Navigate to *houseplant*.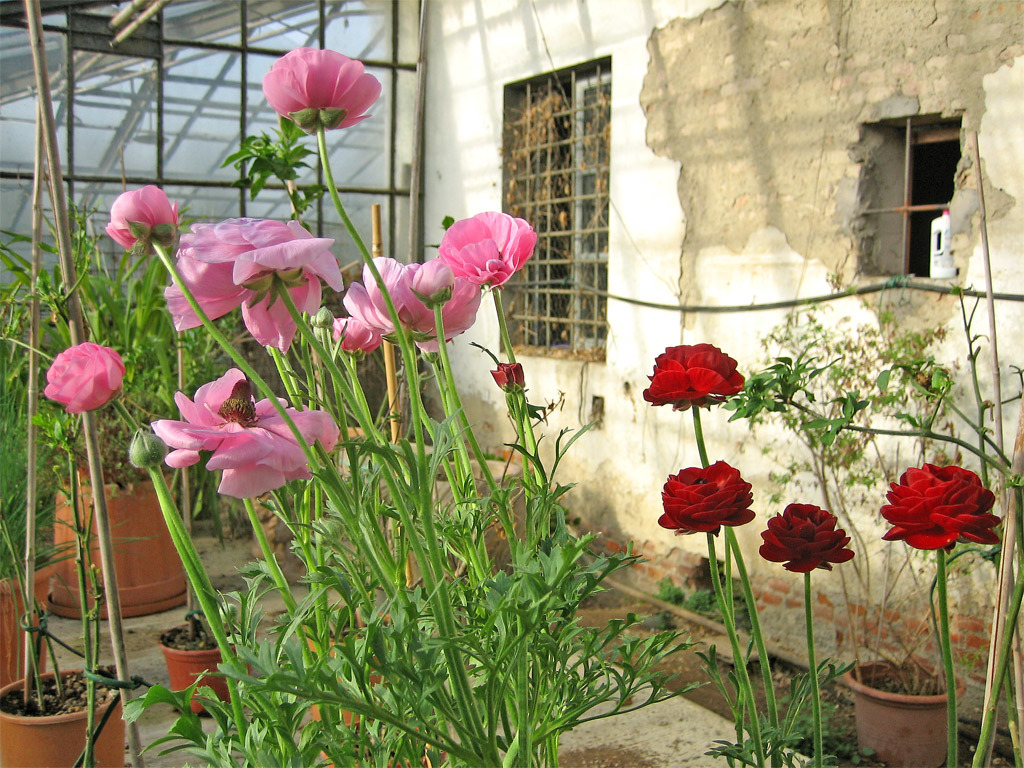
Navigation target: Rect(299, 589, 454, 758).
